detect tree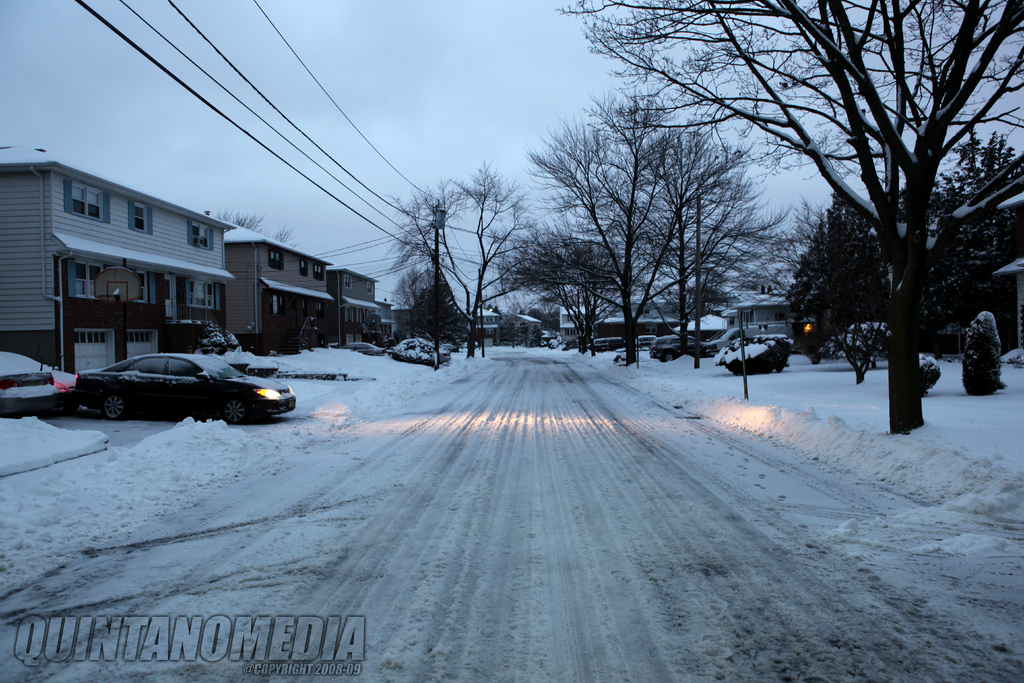
[556,0,1023,434]
